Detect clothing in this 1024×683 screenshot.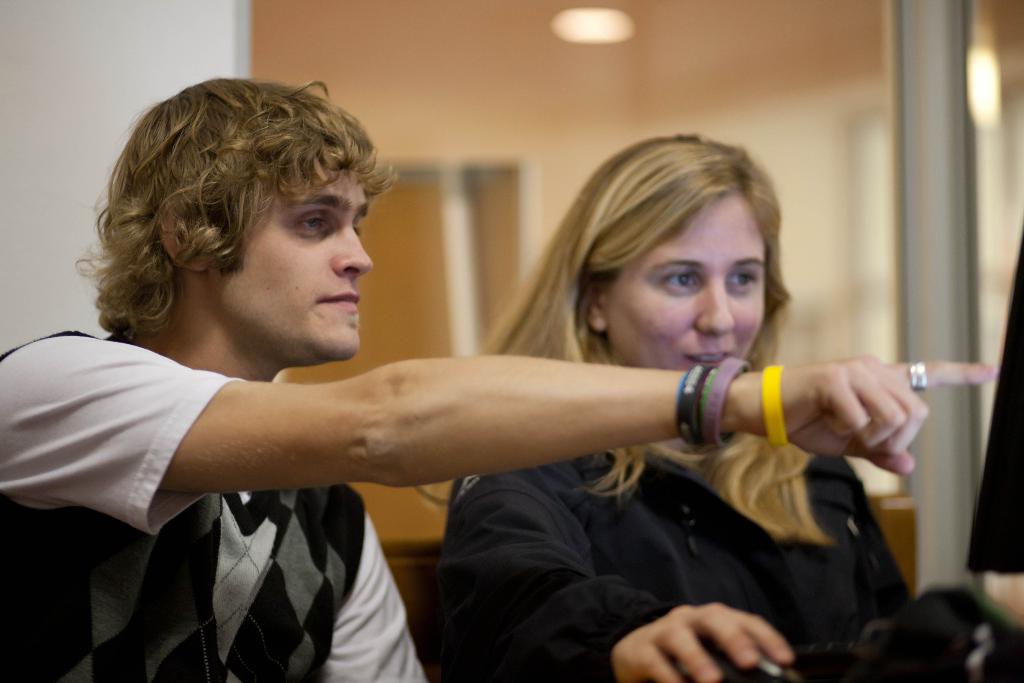
Detection: box=[13, 262, 449, 666].
